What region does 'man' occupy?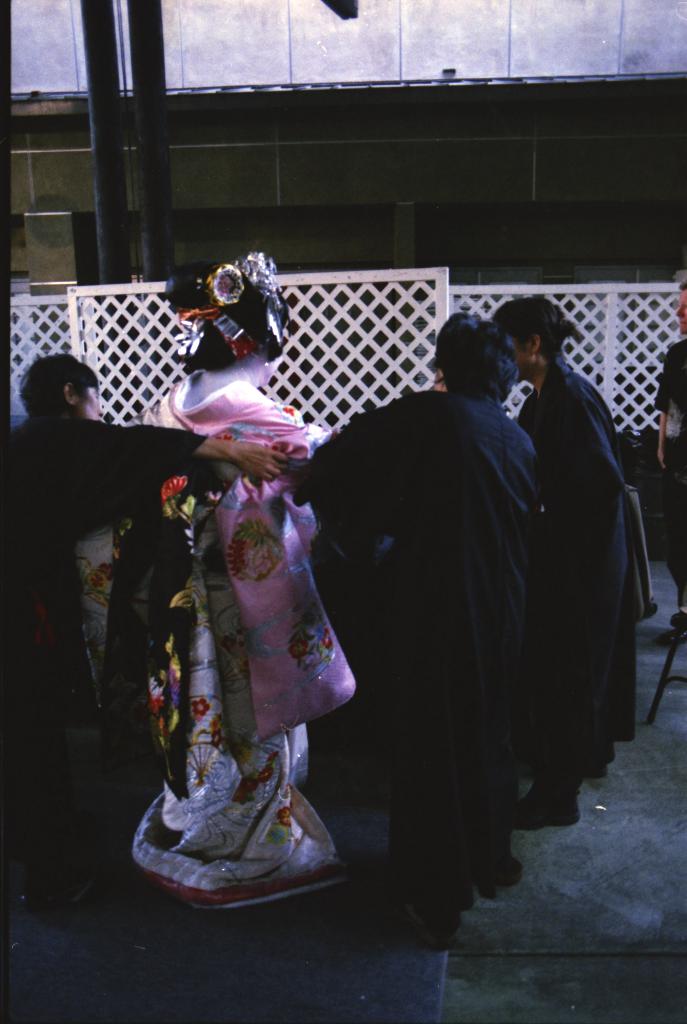
(x1=24, y1=349, x2=233, y2=804).
